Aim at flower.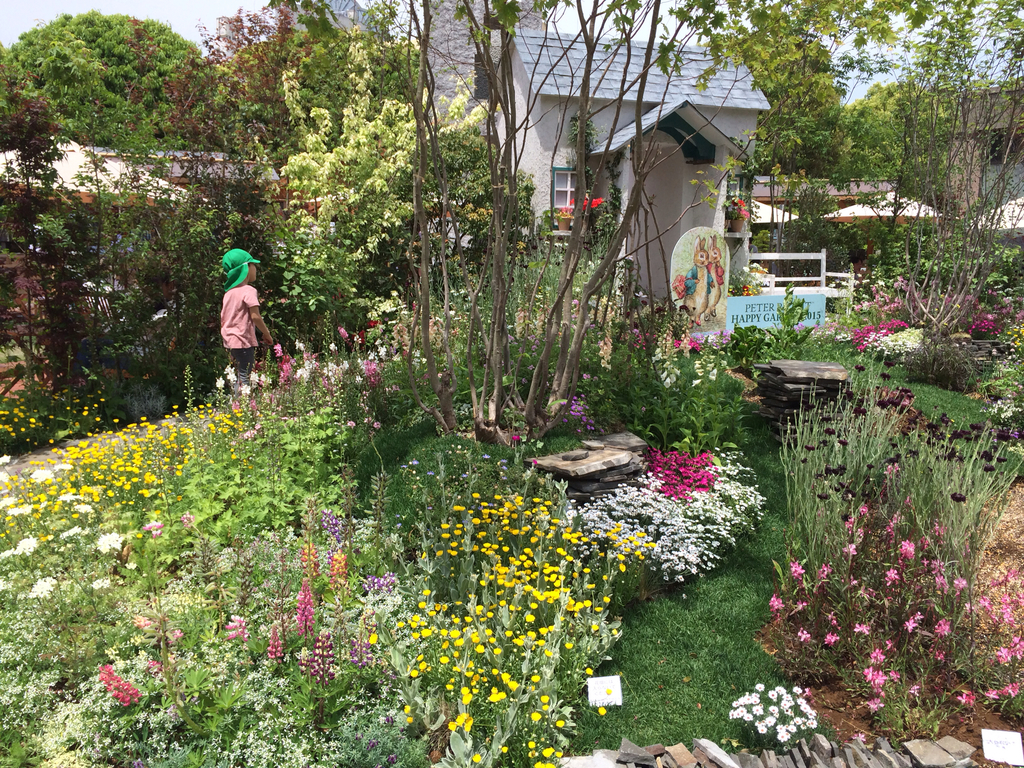
Aimed at (499, 544, 511, 554).
